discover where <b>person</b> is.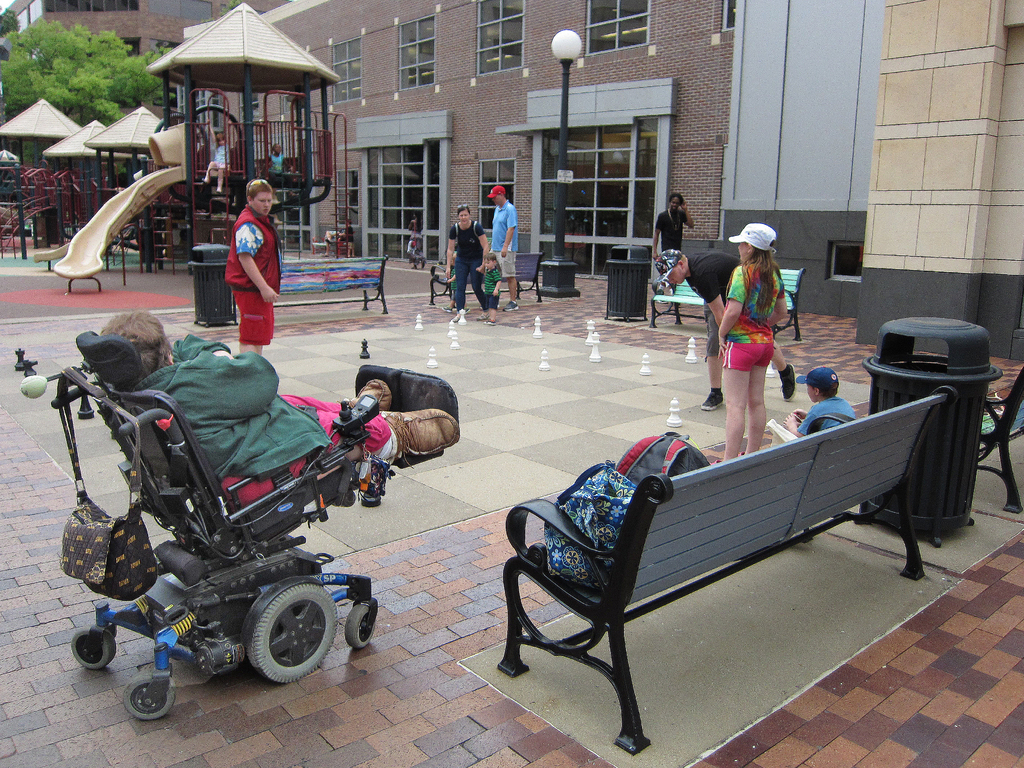
Discovered at BBox(200, 131, 232, 198).
